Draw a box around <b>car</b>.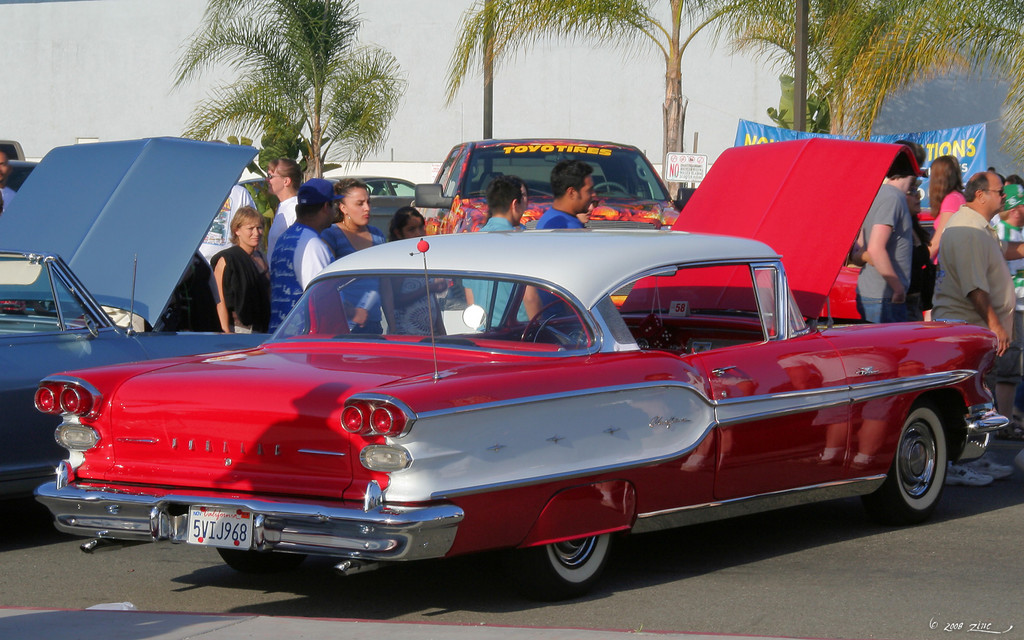
[x1=0, y1=127, x2=266, y2=483].
